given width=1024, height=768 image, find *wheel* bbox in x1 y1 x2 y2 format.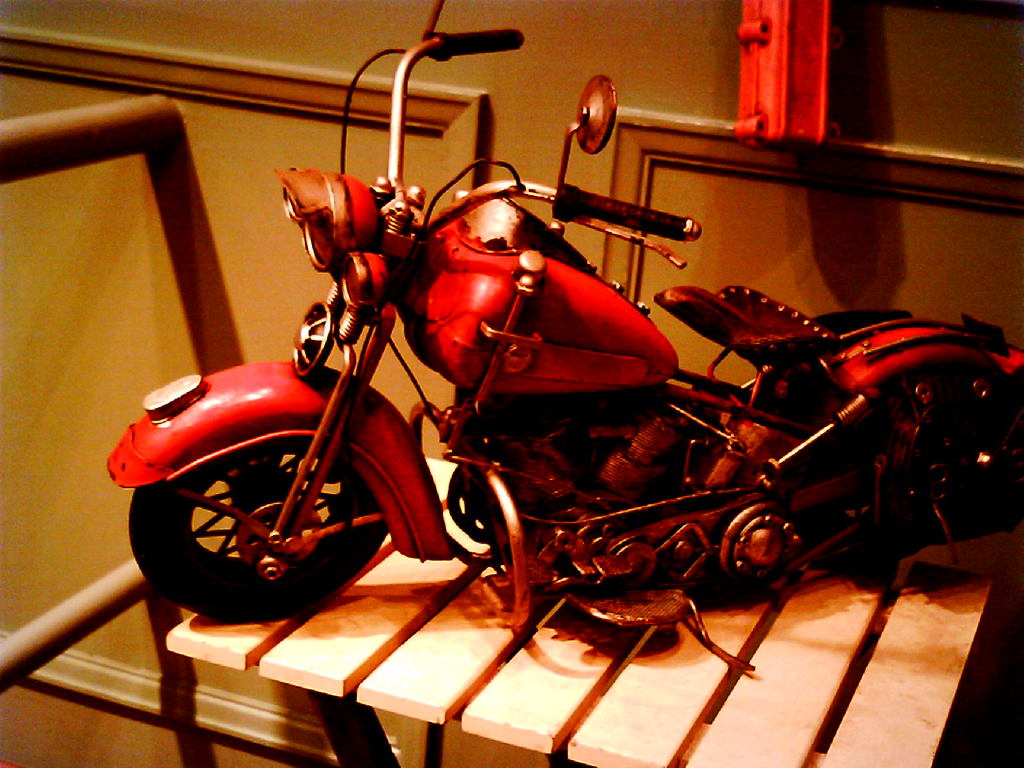
146 418 399 617.
